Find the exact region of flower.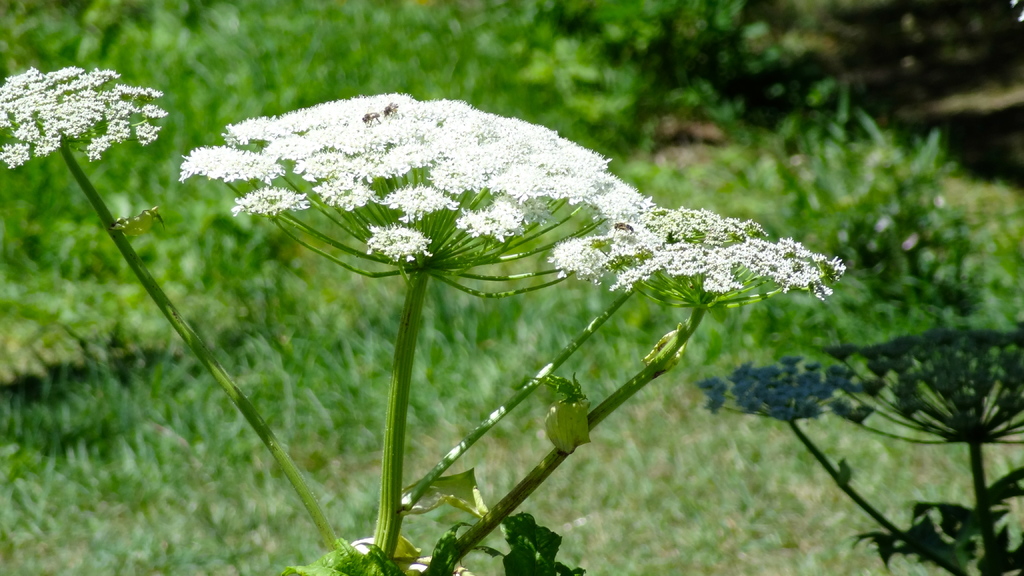
Exact region: crop(541, 207, 854, 304).
